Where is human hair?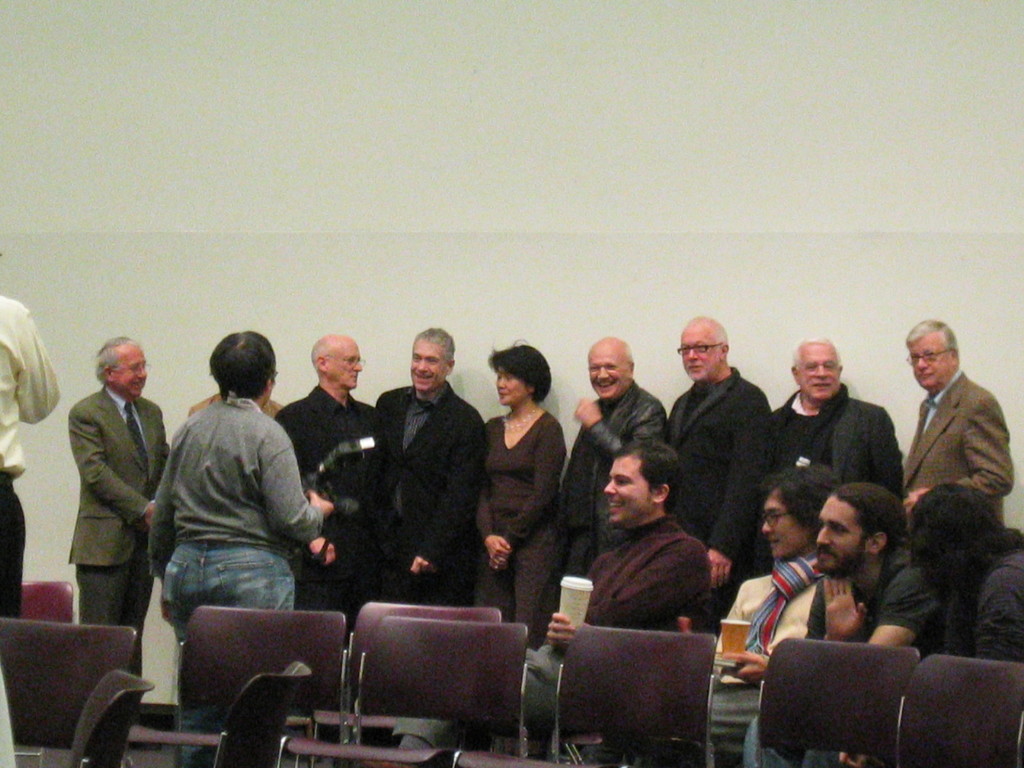
Rect(906, 322, 959, 360).
